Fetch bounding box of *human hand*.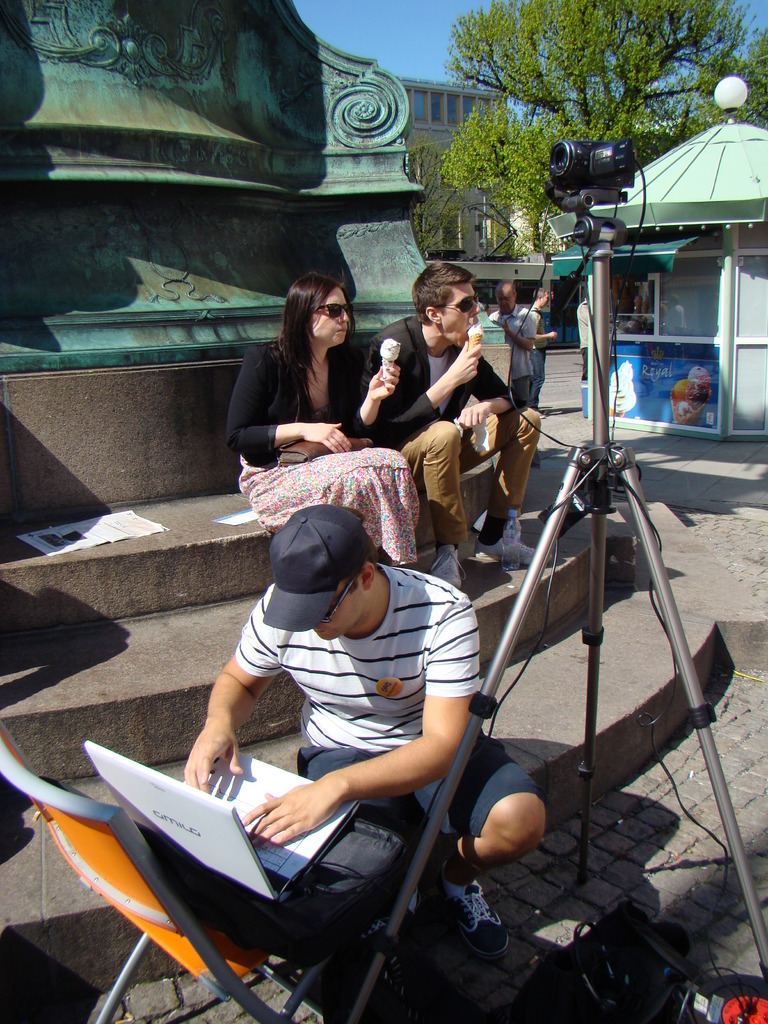
Bbox: [303, 422, 351, 454].
